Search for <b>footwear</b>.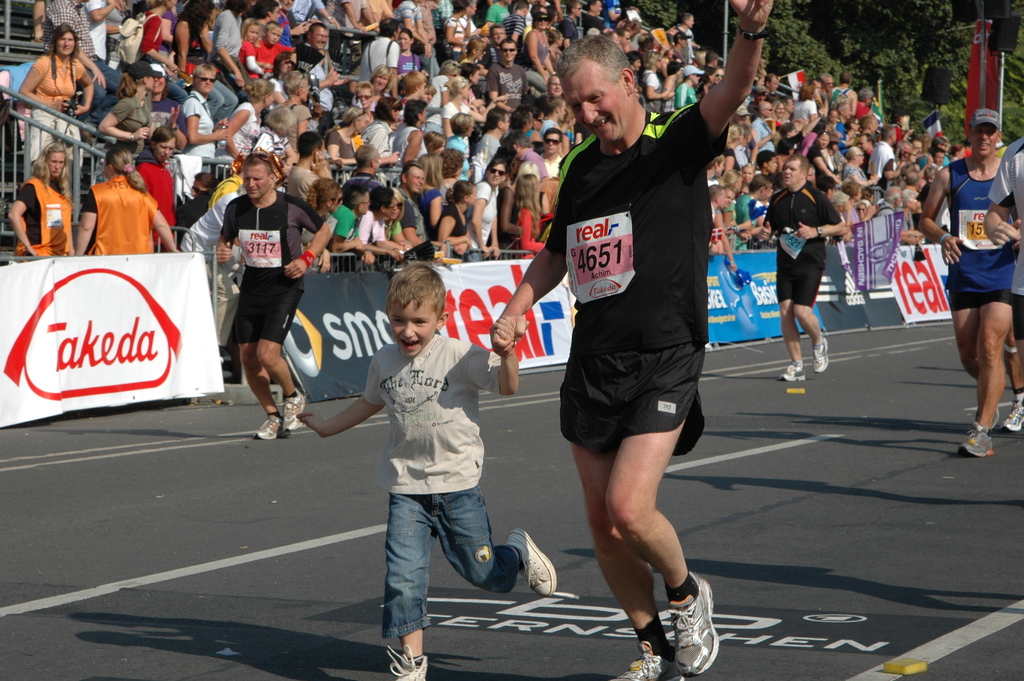
Found at detection(780, 361, 808, 377).
